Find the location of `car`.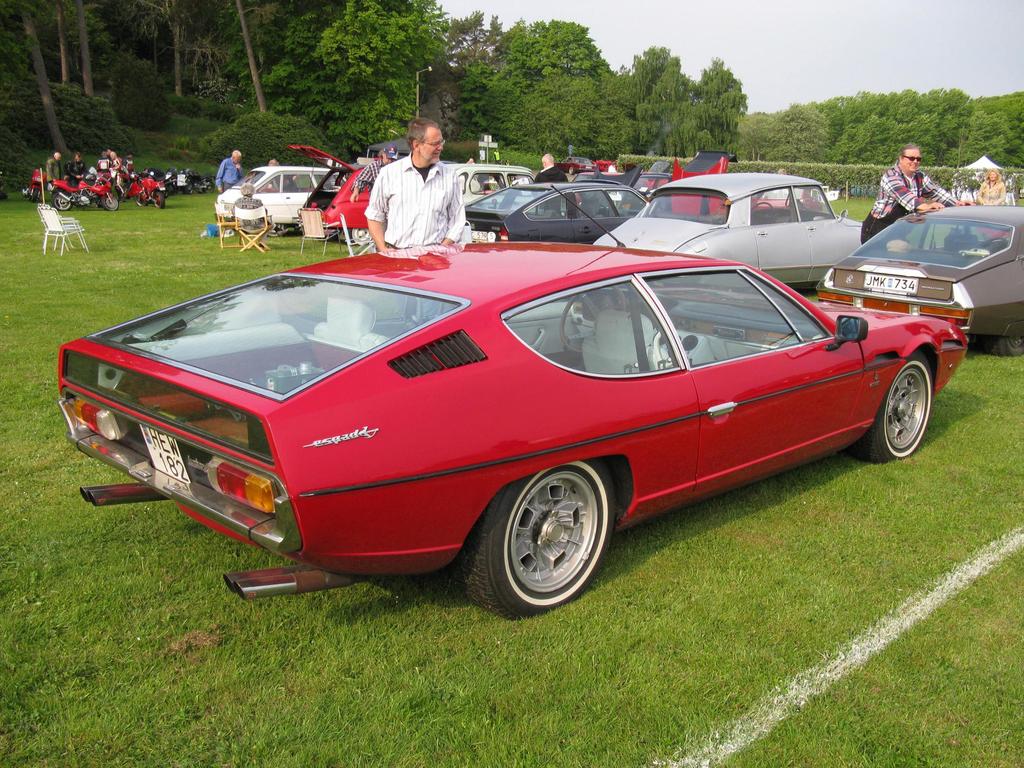
Location: 65, 240, 918, 610.
